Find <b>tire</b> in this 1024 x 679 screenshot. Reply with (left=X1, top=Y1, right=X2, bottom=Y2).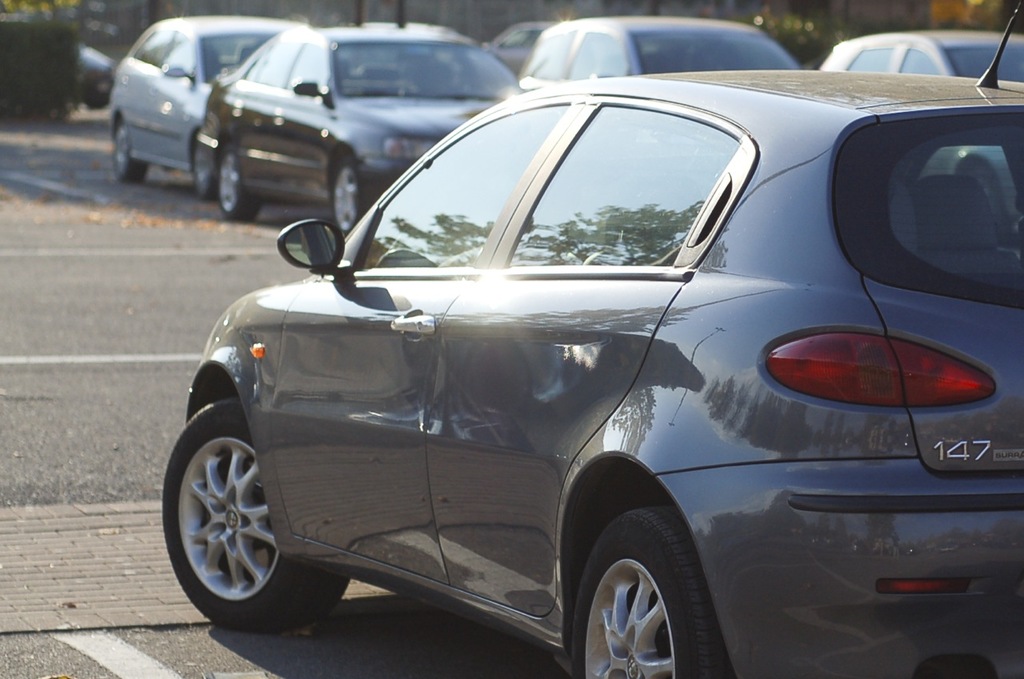
(left=570, top=501, right=731, bottom=678).
